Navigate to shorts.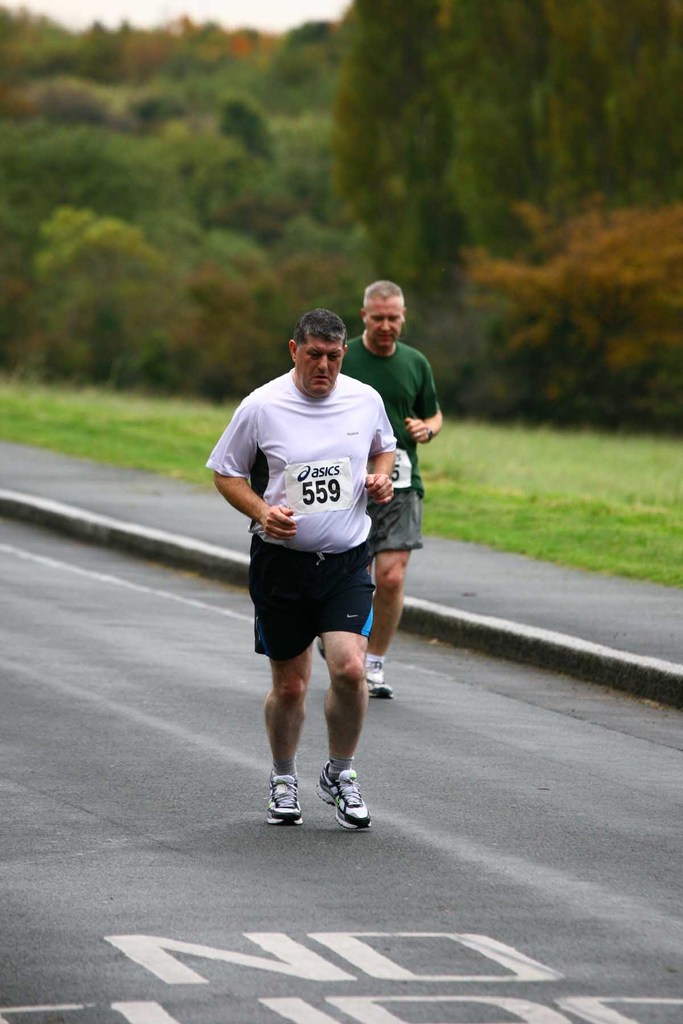
Navigation target: left=367, top=490, right=429, bottom=552.
